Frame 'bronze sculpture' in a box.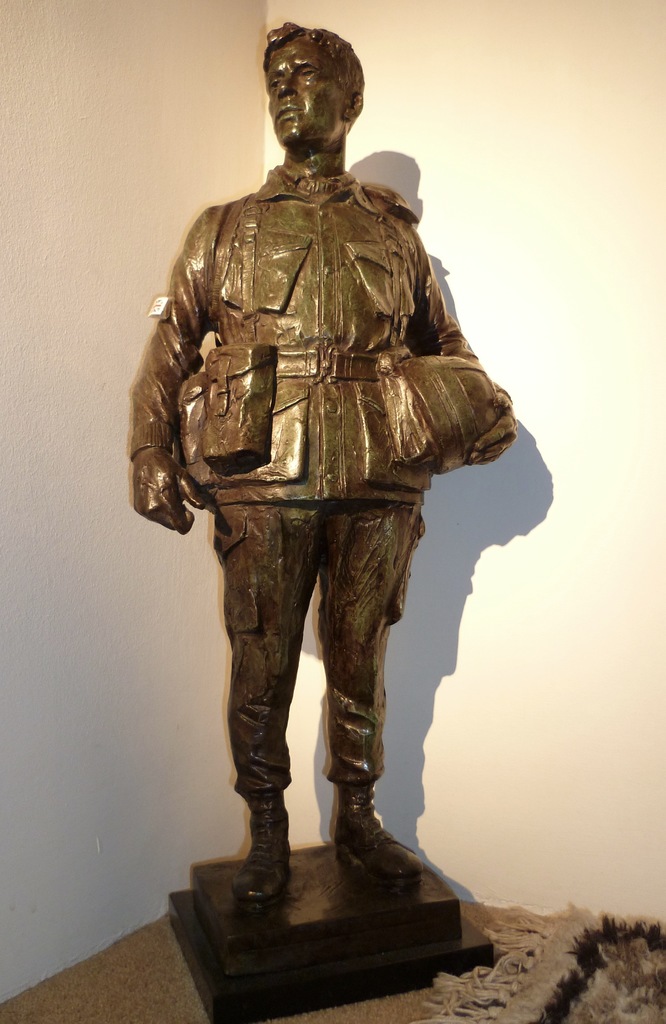
x1=138 y1=43 x2=530 y2=924.
